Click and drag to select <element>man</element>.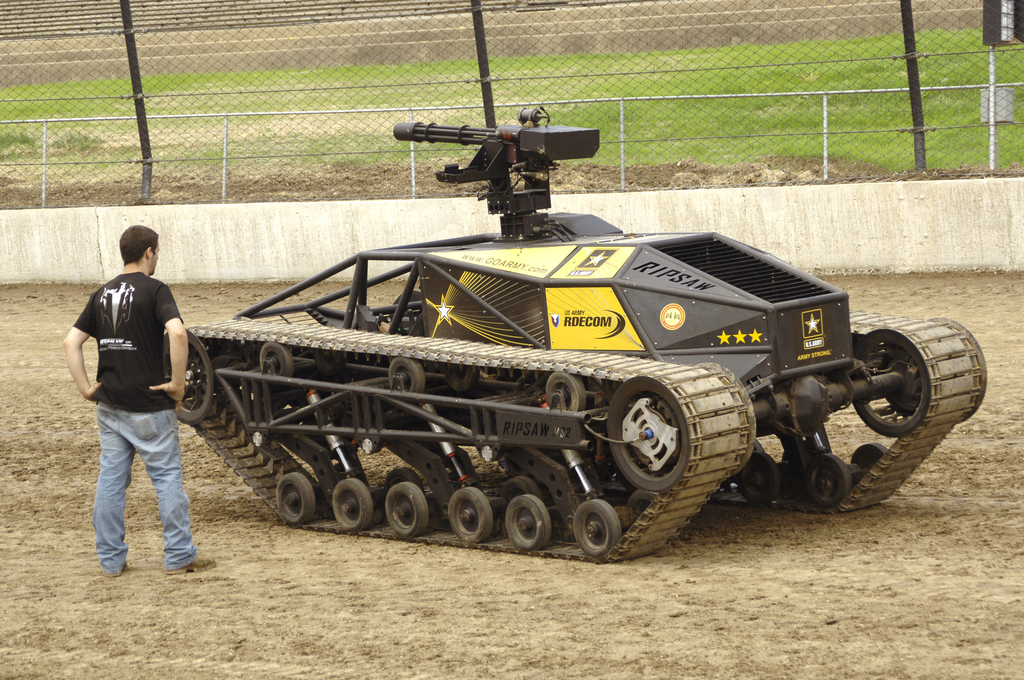
Selection: [left=68, top=213, right=211, bottom=596].
